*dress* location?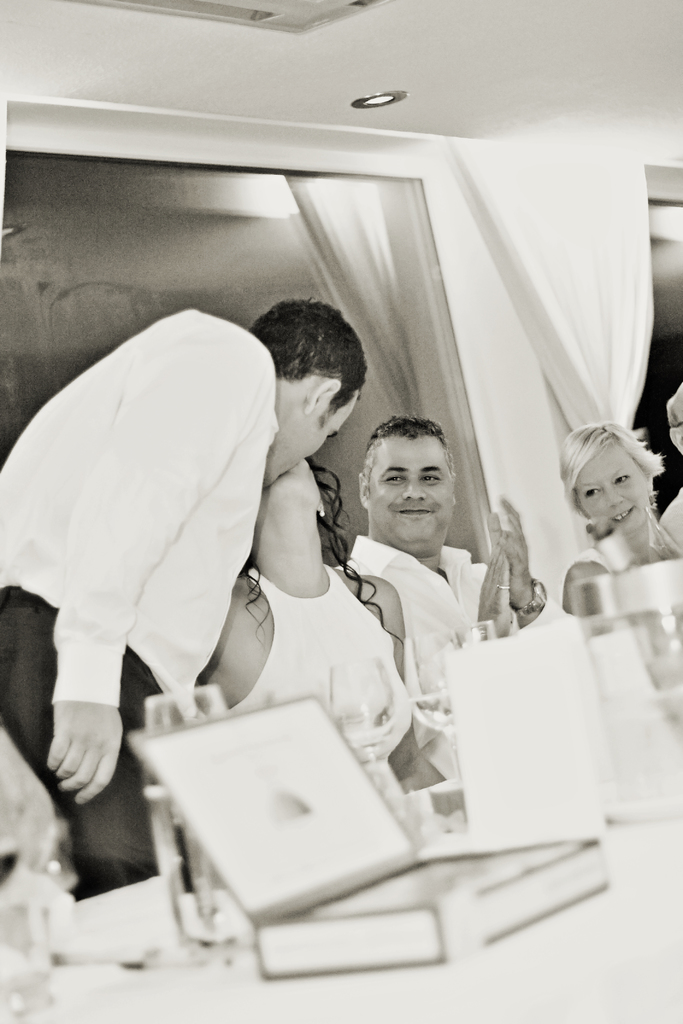
left=224, top=561, right=415, bottom=806
